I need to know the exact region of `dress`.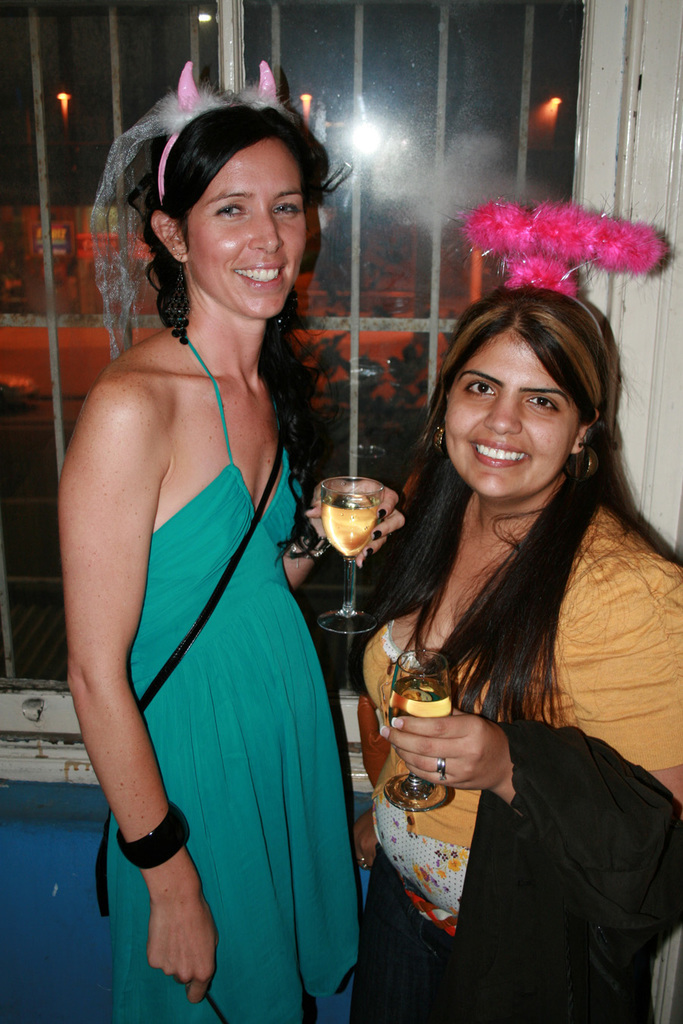
Region: pyautogui.locateOnScreen(111, 328, 360, 1023).
